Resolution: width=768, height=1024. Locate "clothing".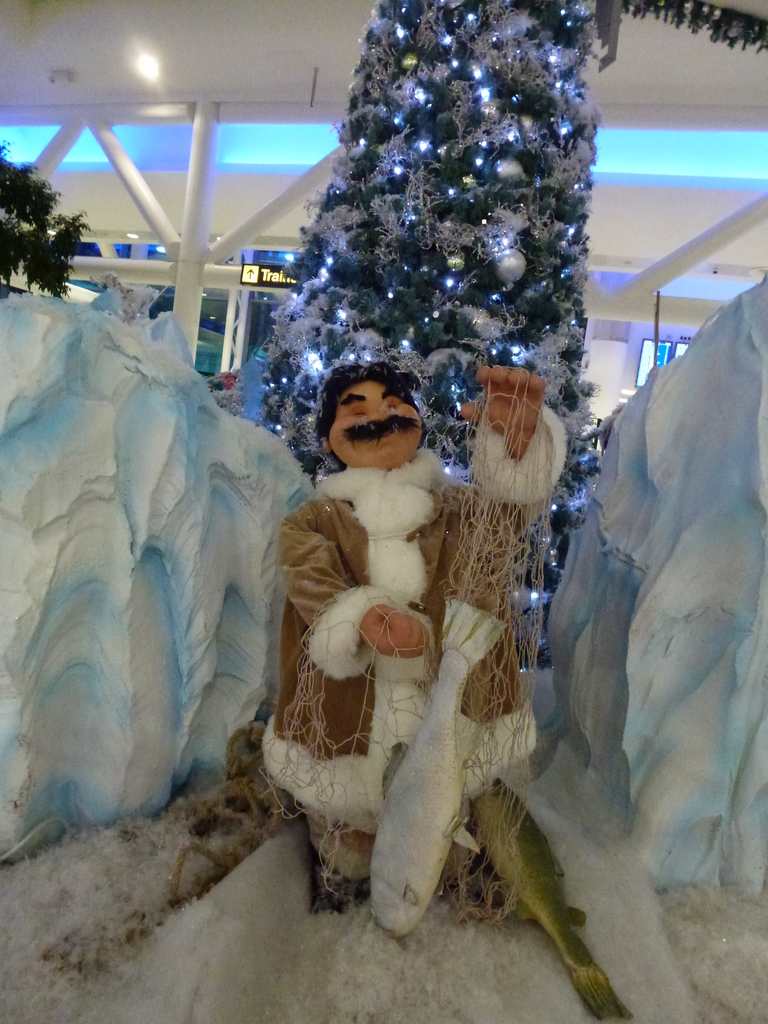
Rect(261, 404, 569, 879).
